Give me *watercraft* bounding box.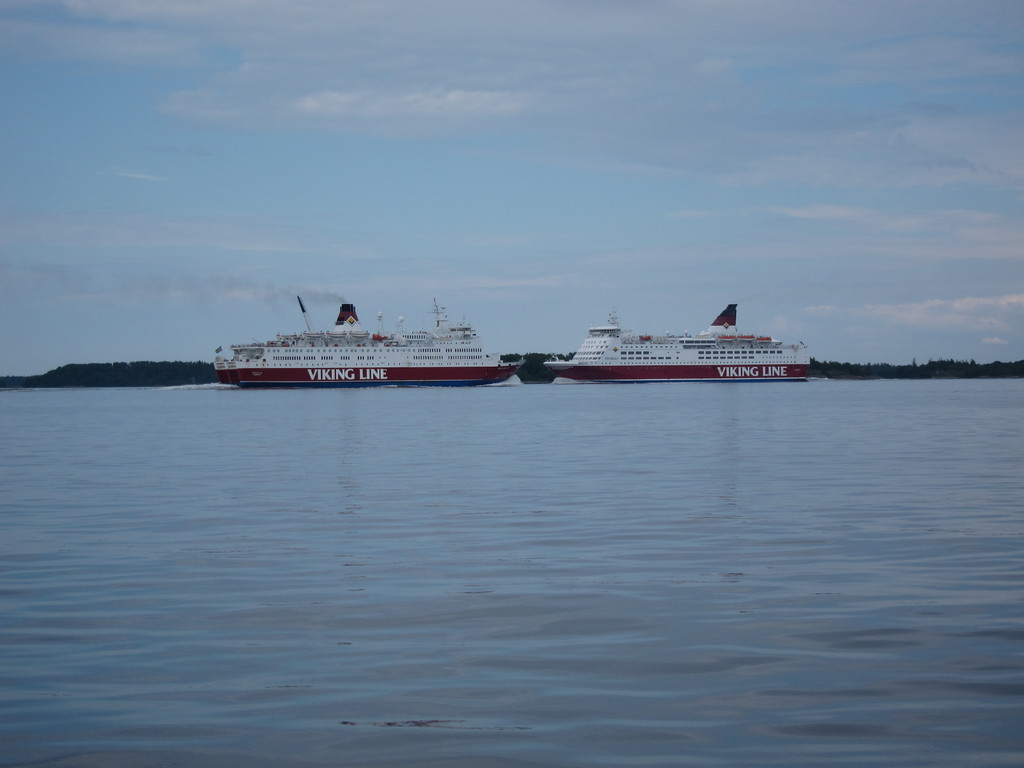
<region>212, 292, 527, 388</region>.
